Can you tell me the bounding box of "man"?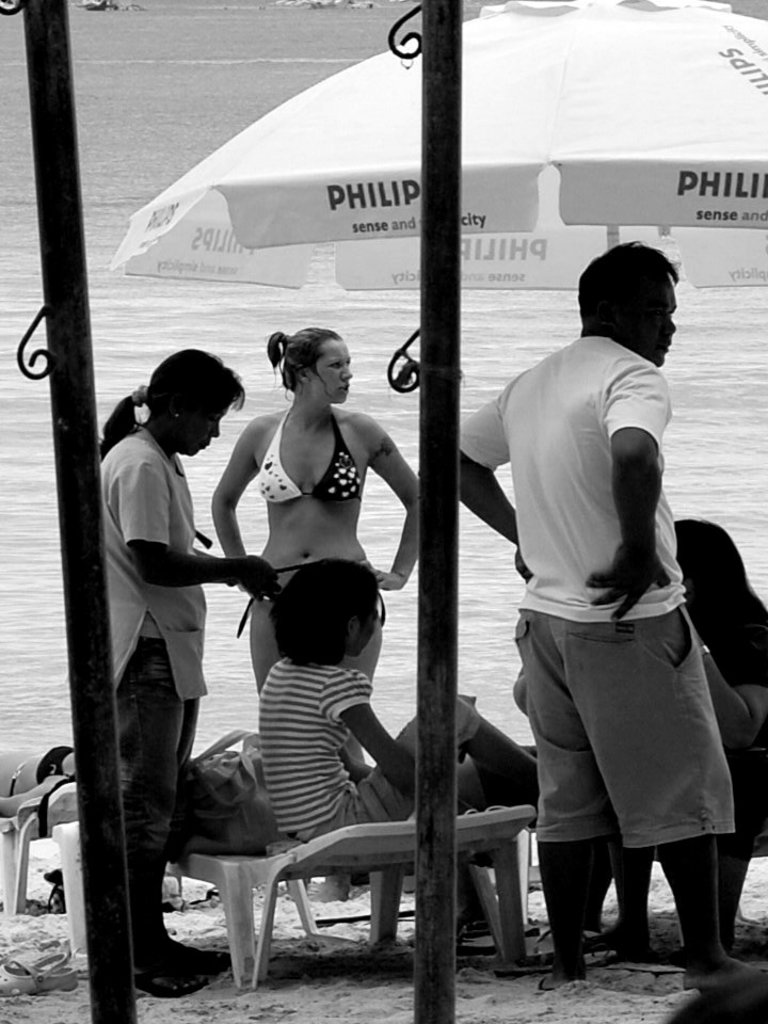
select_region(464, 233, 732, 988).
